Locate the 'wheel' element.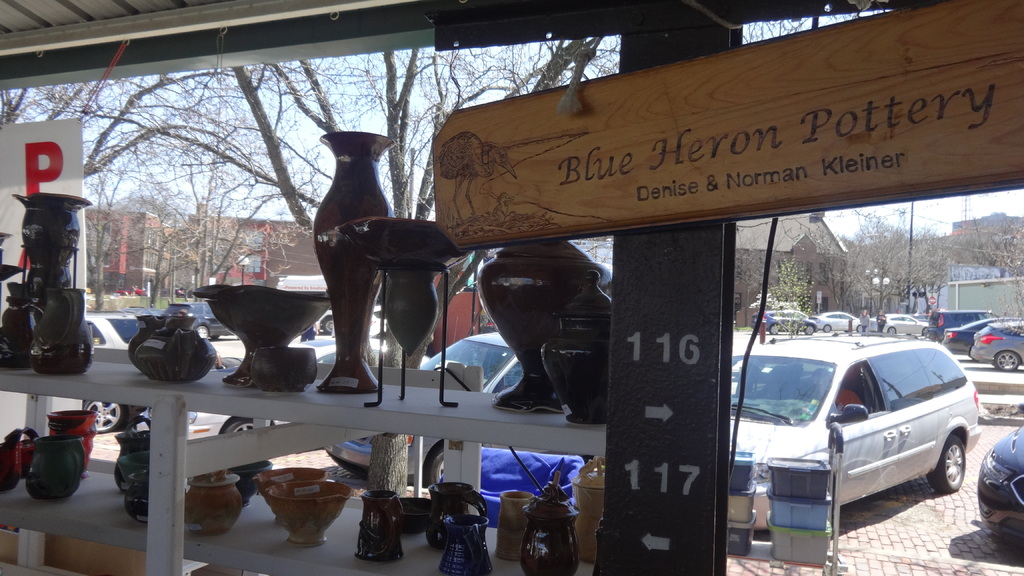
Element bbox: select_region(856, 324, 863, 332).
